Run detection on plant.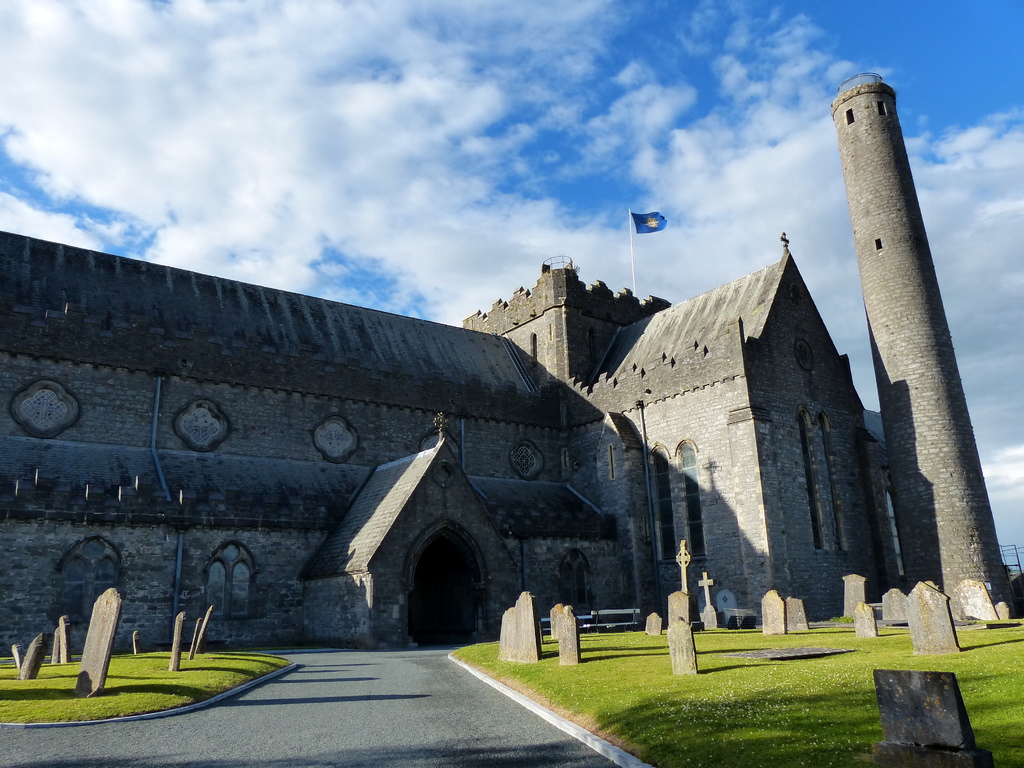
Result: {"left": 0, "top": 648, "right": 292, "bottom": 728}.
